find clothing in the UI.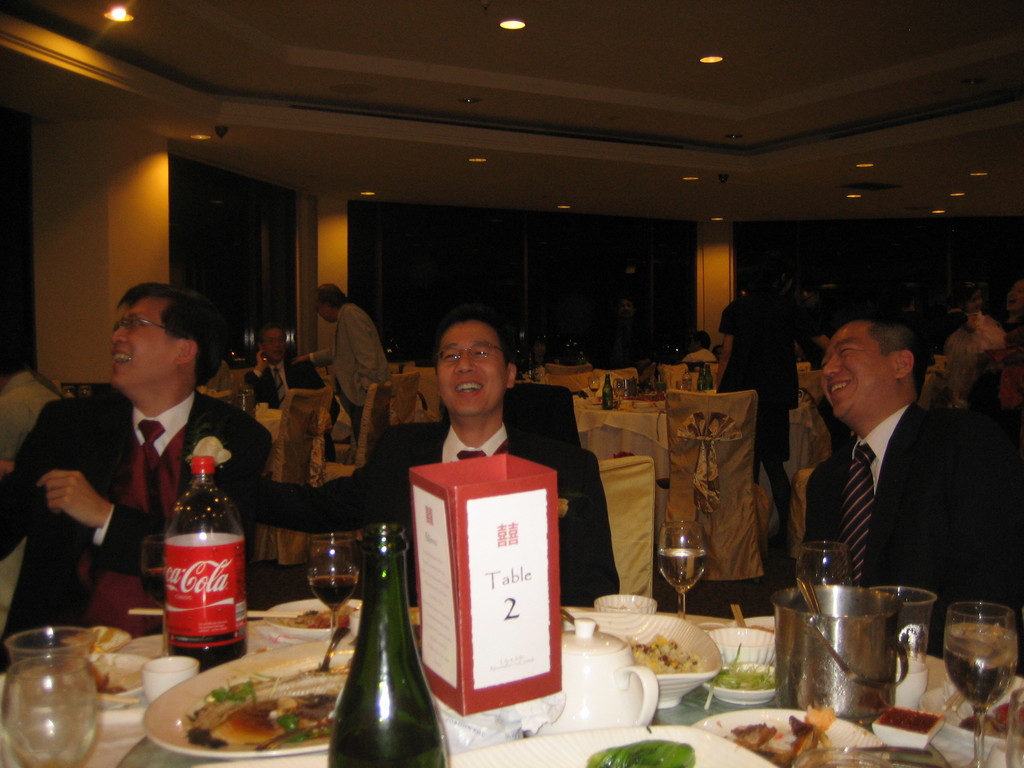
UI element at [691,353,725,375].
